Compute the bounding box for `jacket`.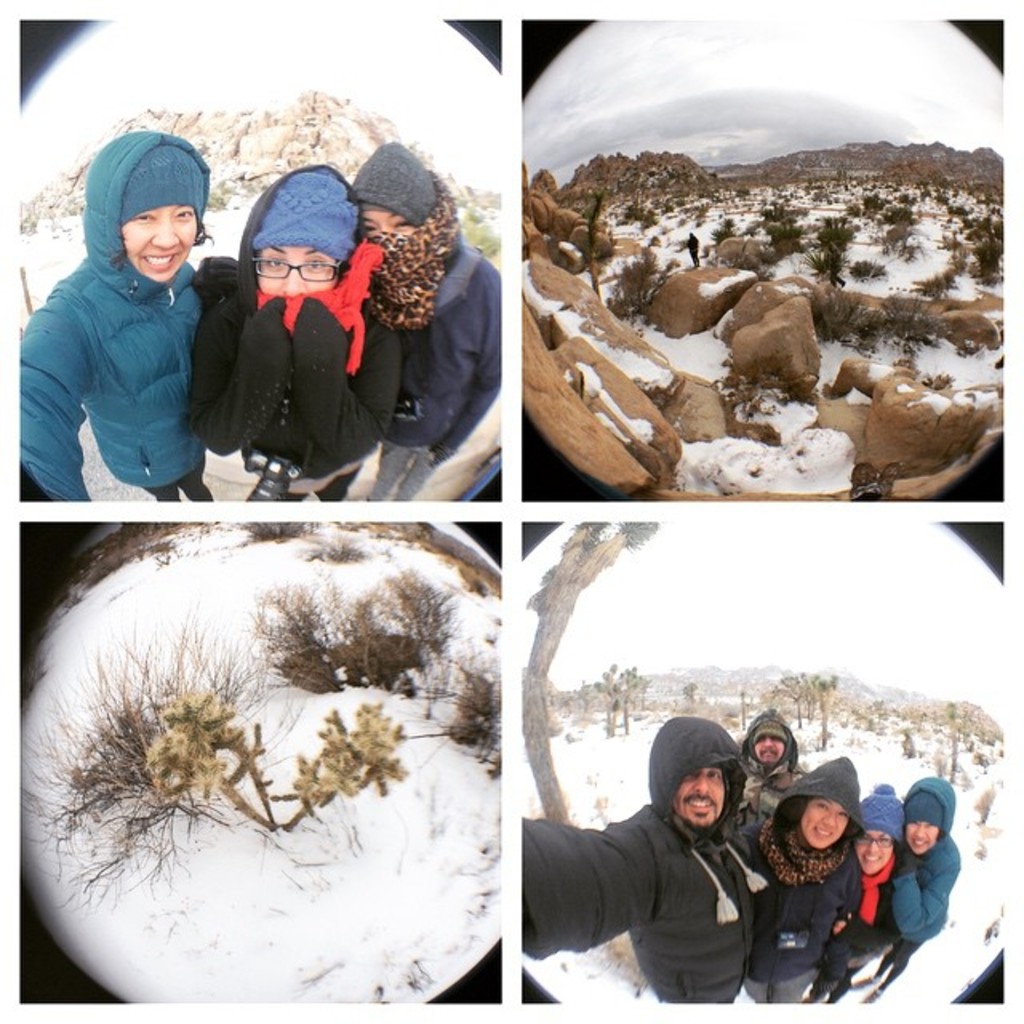
select_region(526, 709, 765, 1003).
